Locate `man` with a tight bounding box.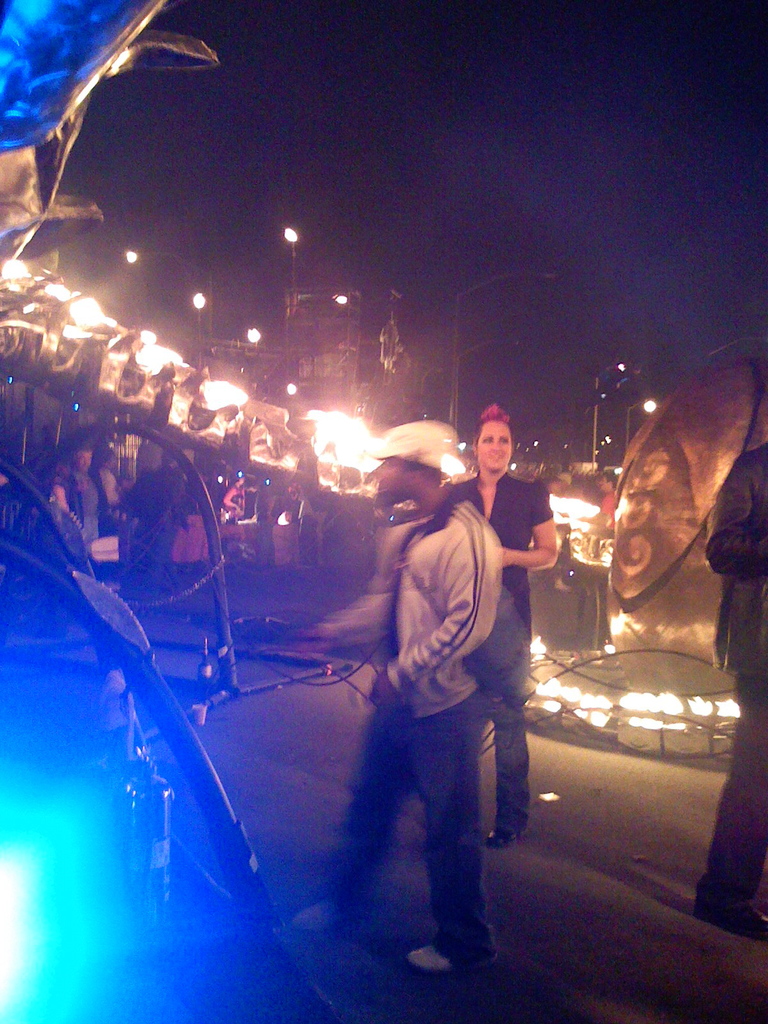
l=314, t=415, r=554, b=979.
